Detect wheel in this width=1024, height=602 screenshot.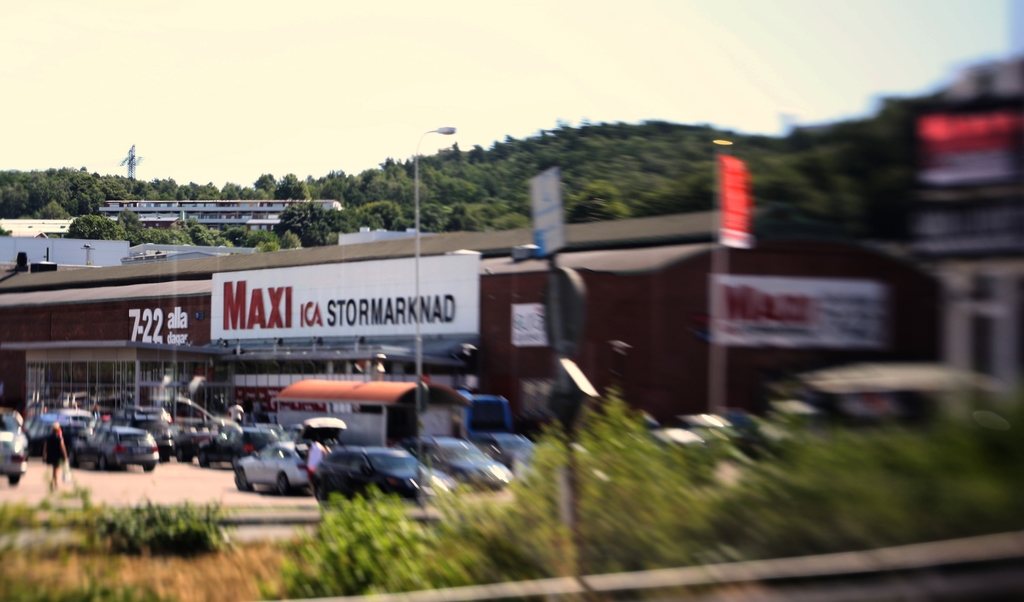
Detection: bbox(8, 473, 20, 487).
